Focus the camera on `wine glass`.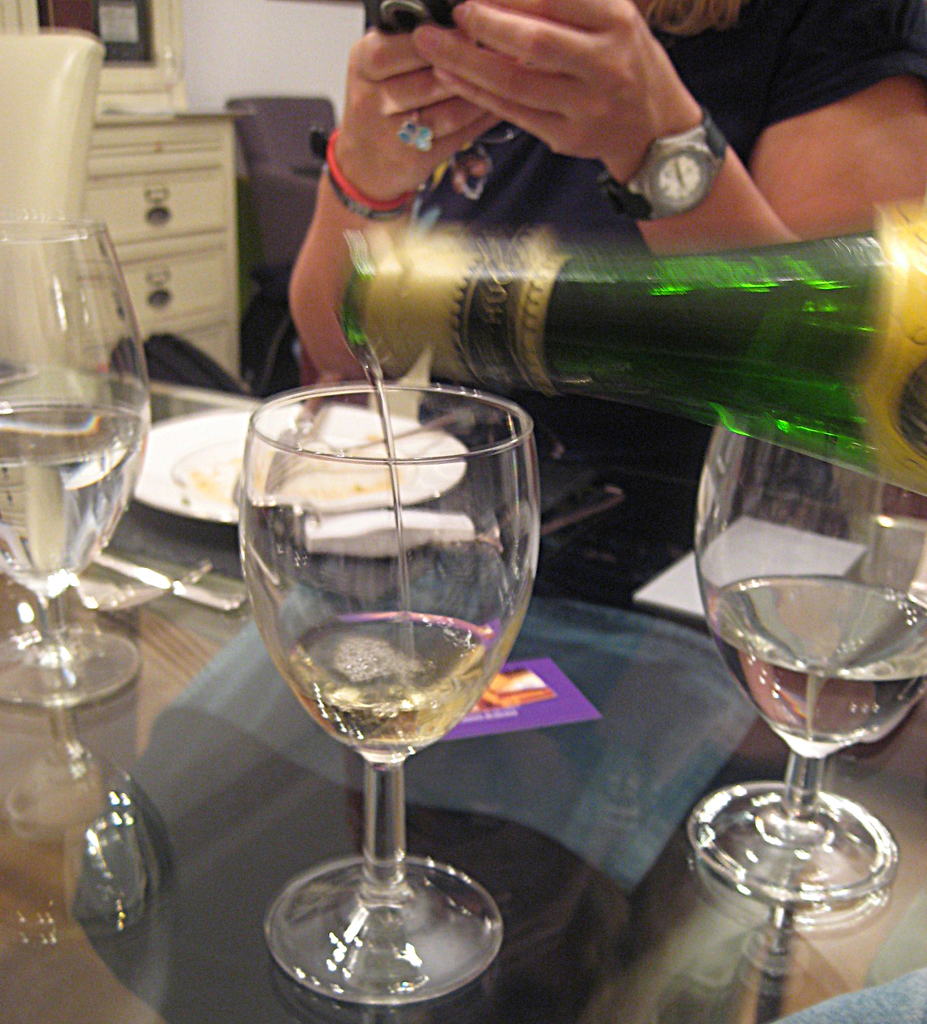
Focus region: (0,208,152,716).
